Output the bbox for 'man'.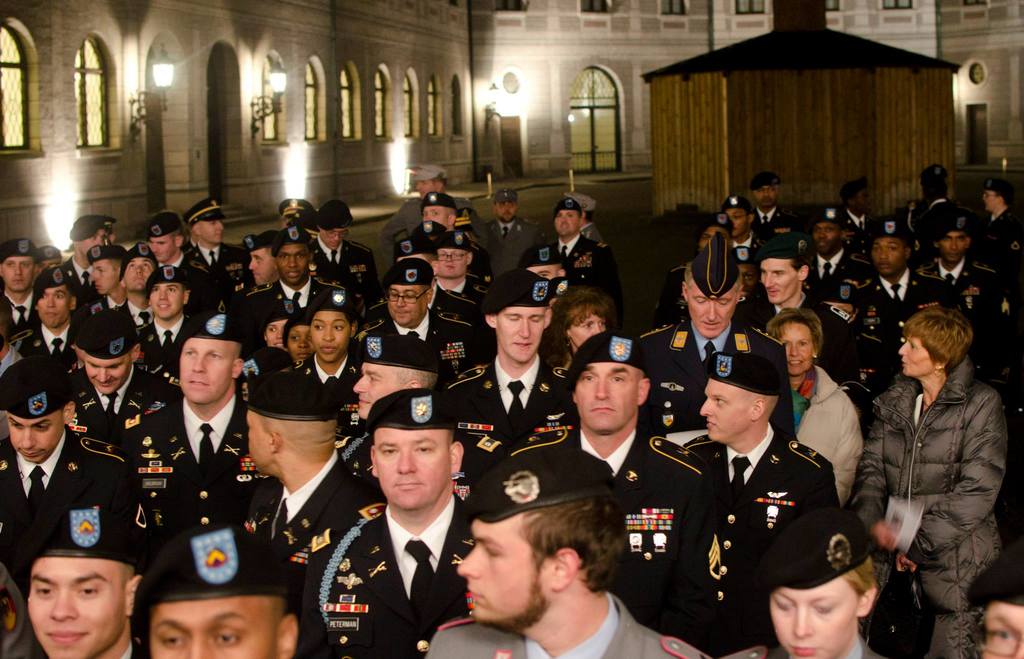
<box>527,191,616,303</box>.
